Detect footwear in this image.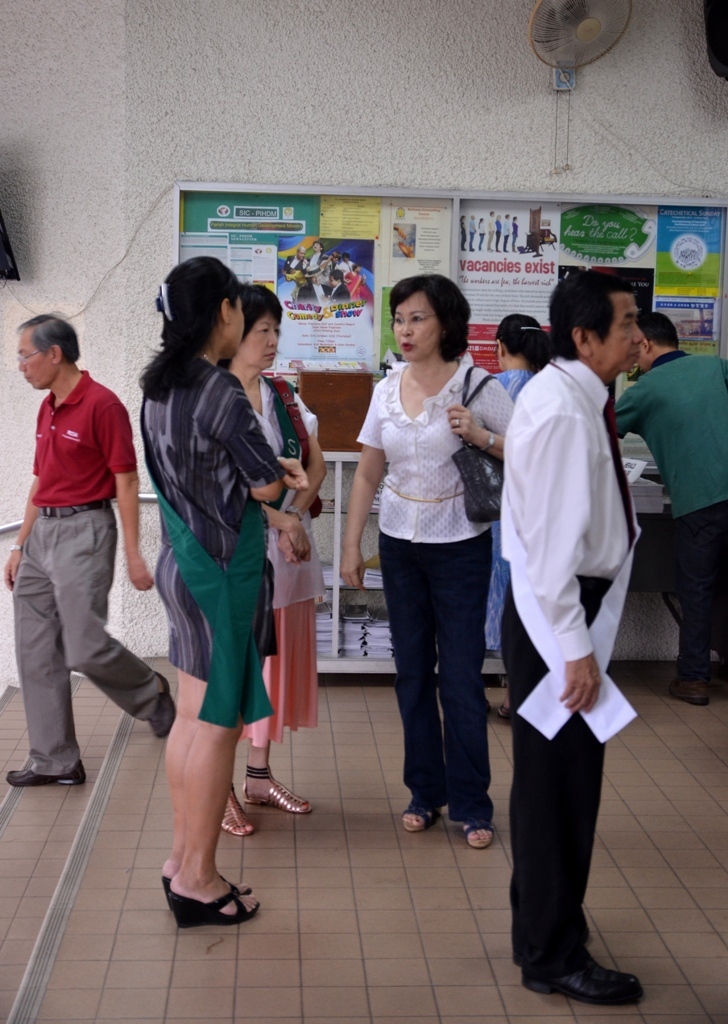
Detection: Rect(168, 886, 273, 936).
